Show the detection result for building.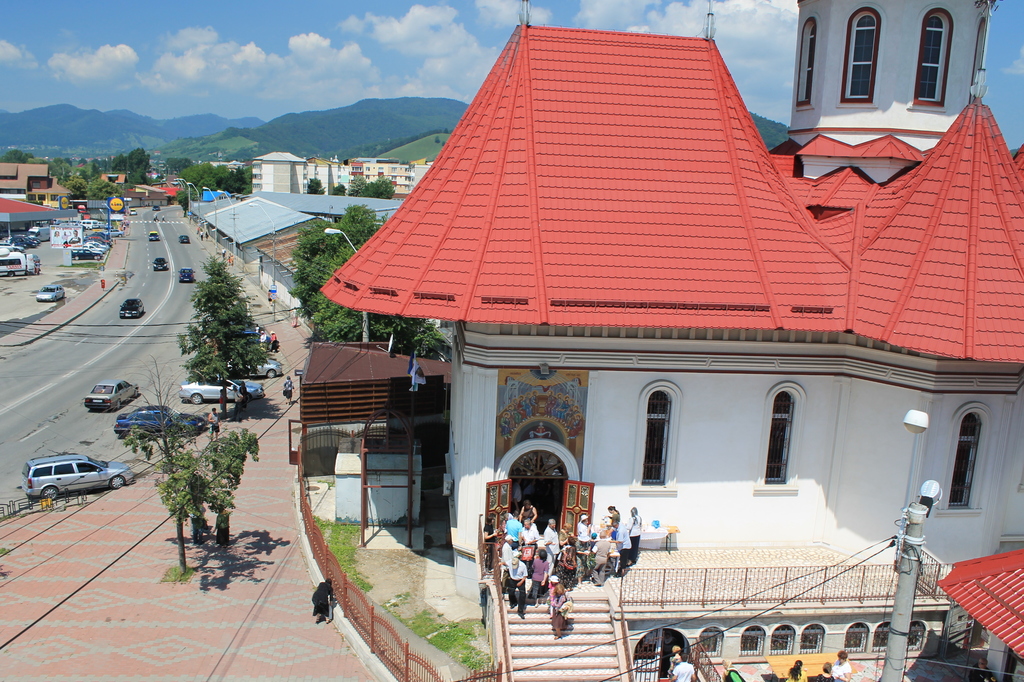
bbox=(6, 161, 65, 216).
